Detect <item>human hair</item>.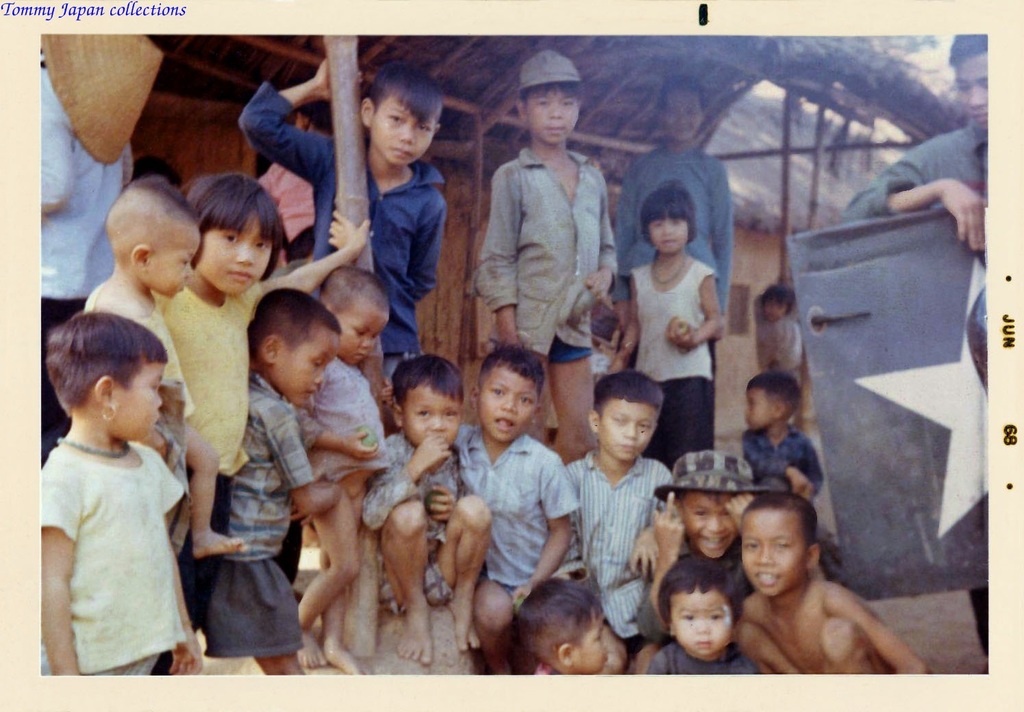
Detected at locate(517, 82, 587, 114).
